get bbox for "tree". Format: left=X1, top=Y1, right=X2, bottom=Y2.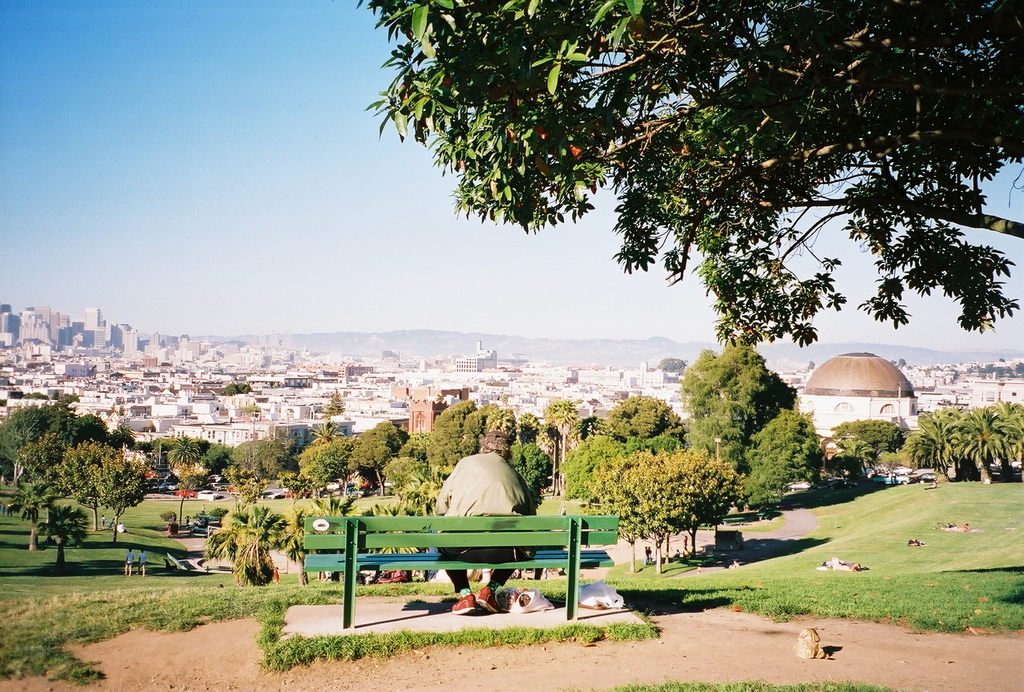
left=540, top=399, right=578, bottom=465.
